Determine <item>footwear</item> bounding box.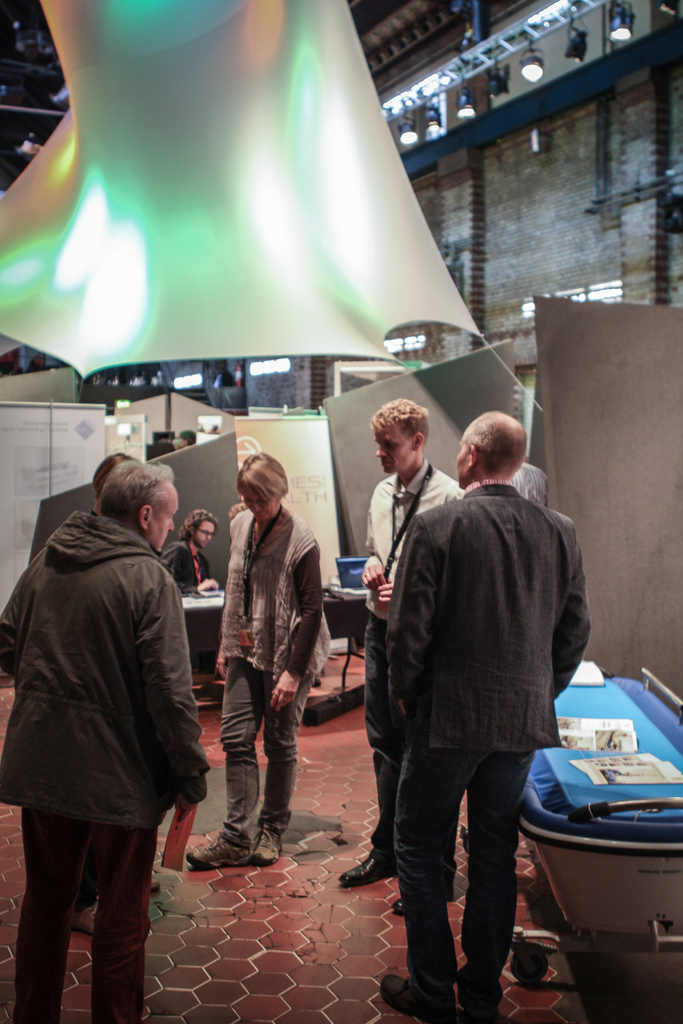
Determined: pyautogui.locateOnScreen(384, 975, 452, 1020).
